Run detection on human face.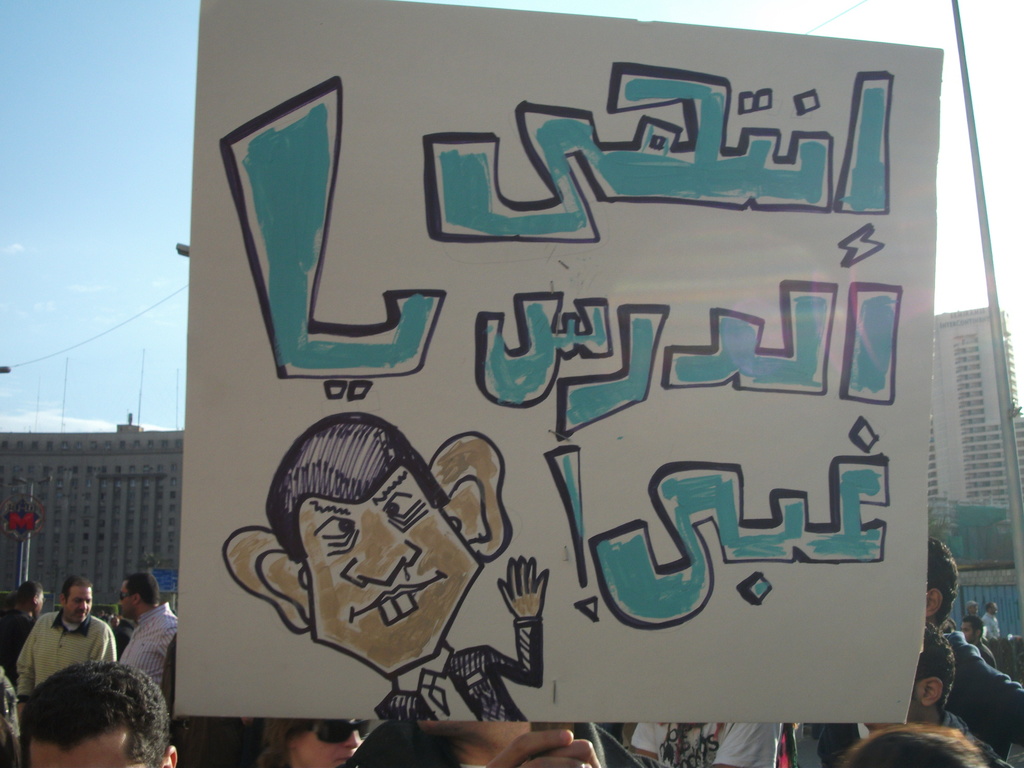
Result: box=[287, 721, 361, 767].
